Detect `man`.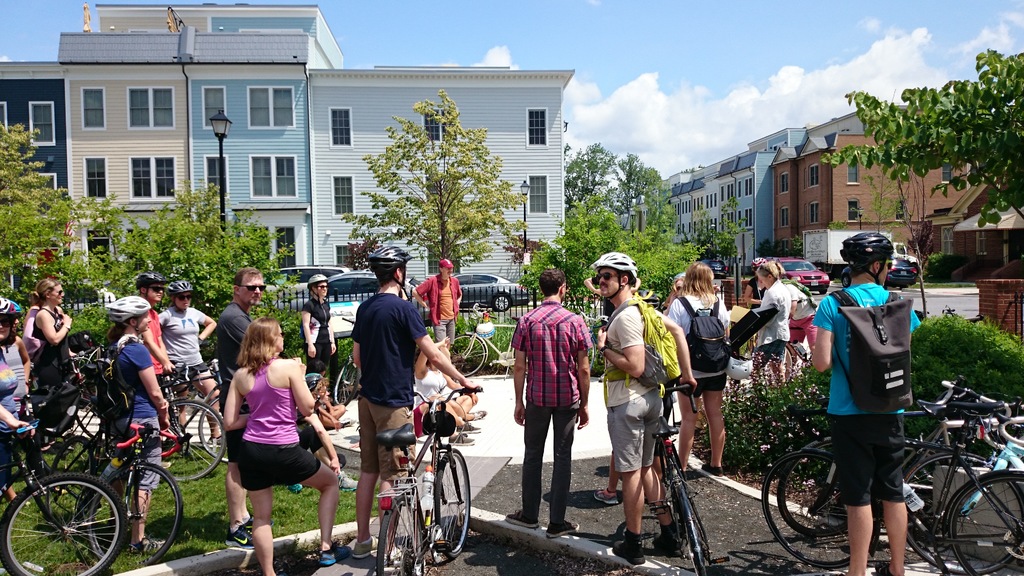
Detected at box=[209, 271, 273, 537].
